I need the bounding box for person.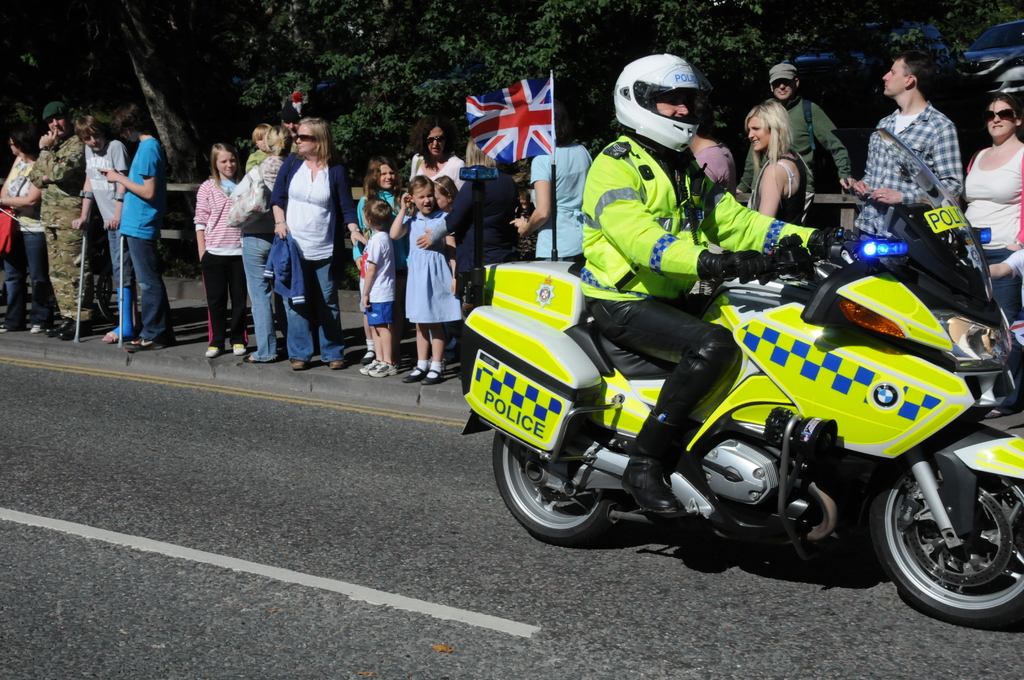
Here it is: pyautogui.locateOnScreen(26, 95, 88, 337).
